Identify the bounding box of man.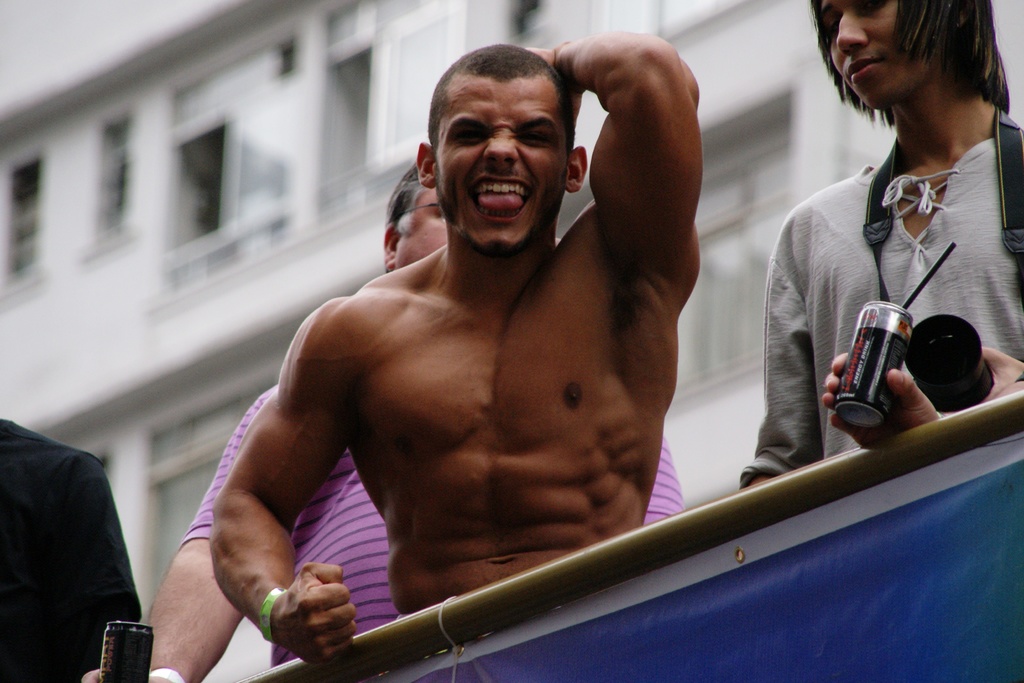
BBox(742, 0, 1023, 490).
